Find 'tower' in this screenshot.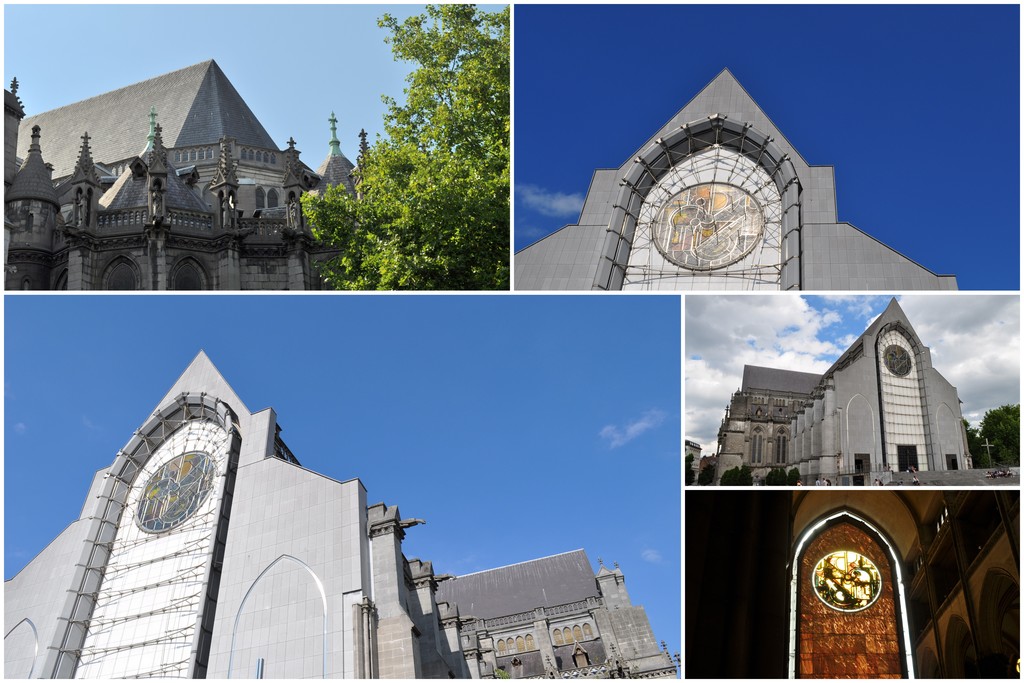
The bounding box for 'tower' is [97,111,254,293].
